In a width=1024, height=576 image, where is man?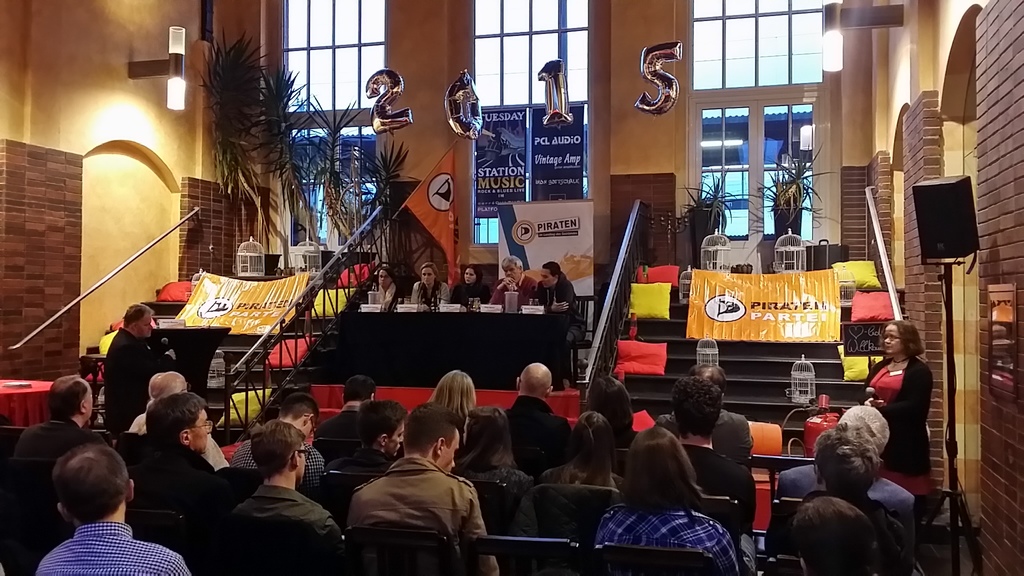
<box>12,381,103,509</box>.
